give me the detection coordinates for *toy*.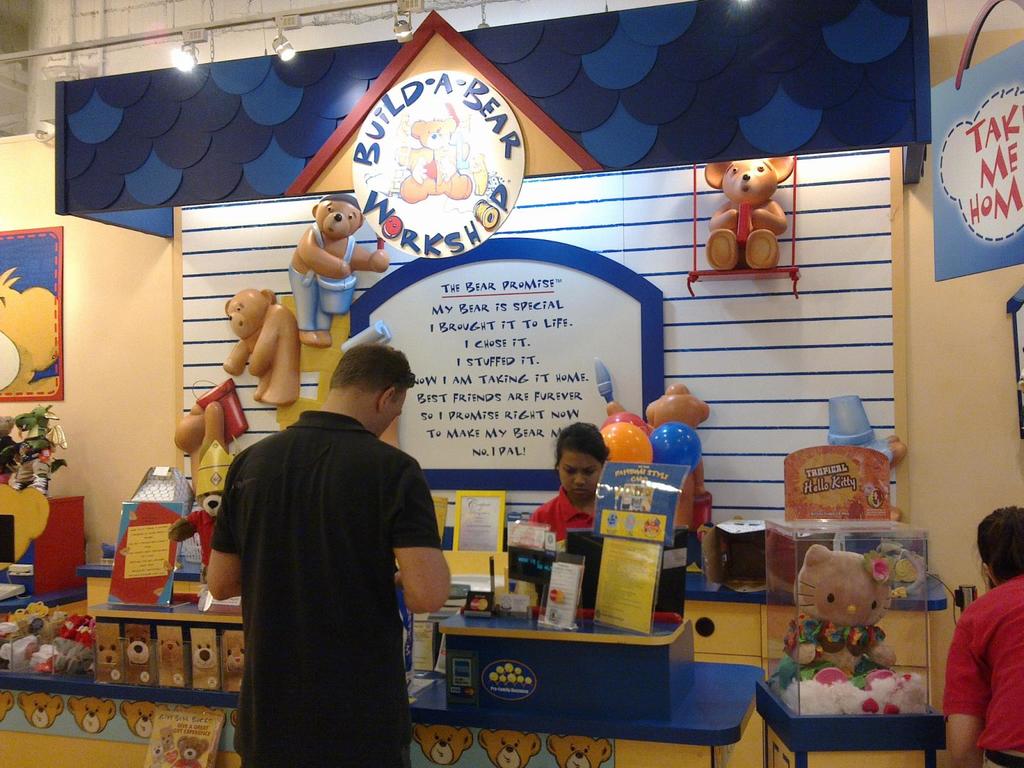
(x1=774, y1=541, x2=901, y2=689).
